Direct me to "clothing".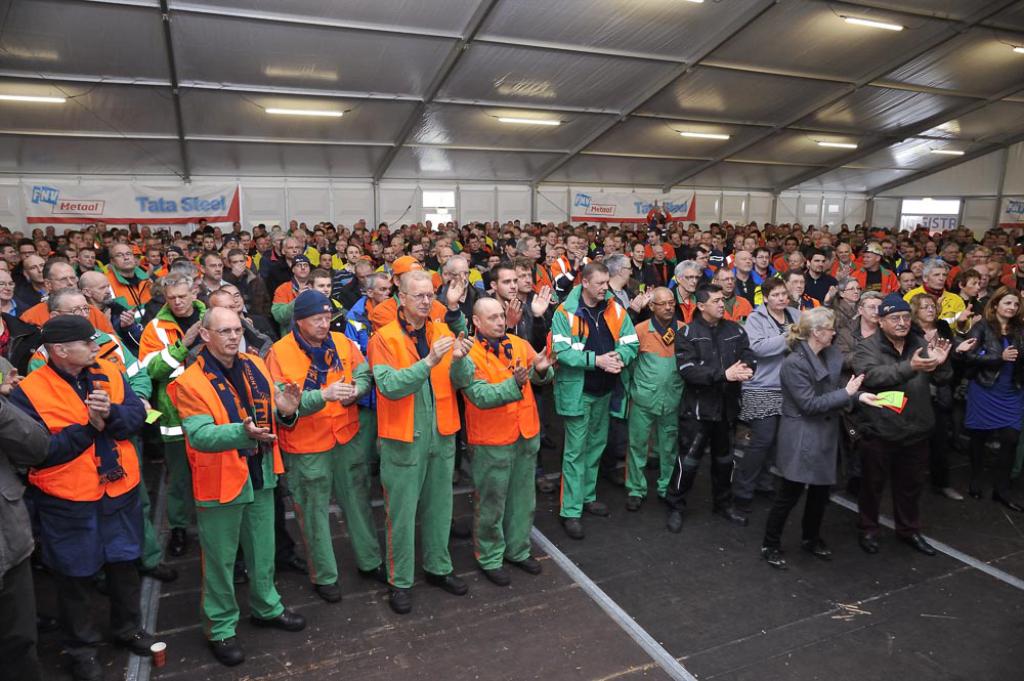
Direction: region(735, 308, 805, 504).
